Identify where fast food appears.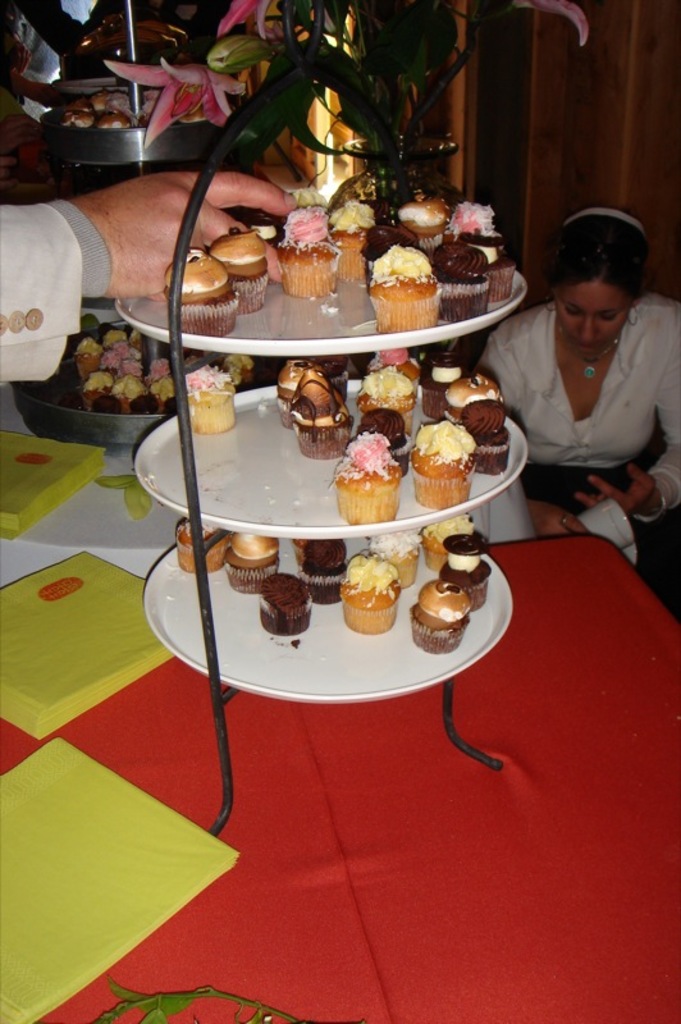
Appears at bbox=(169, 244, 243, 339).
